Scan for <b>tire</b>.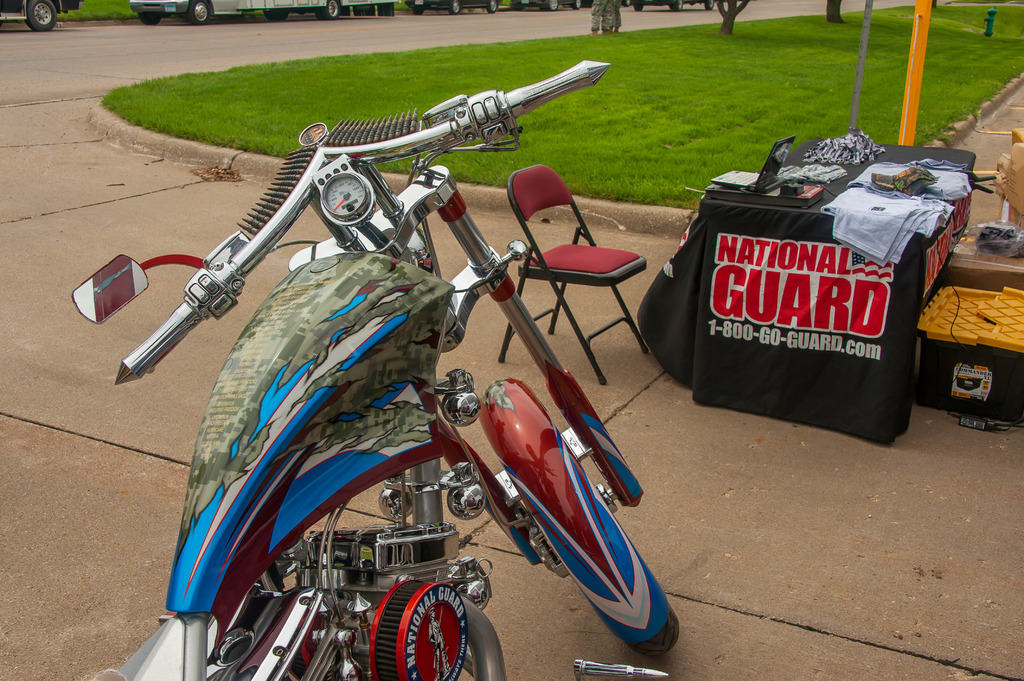
Scan result: 488, 0, 499, 13.
